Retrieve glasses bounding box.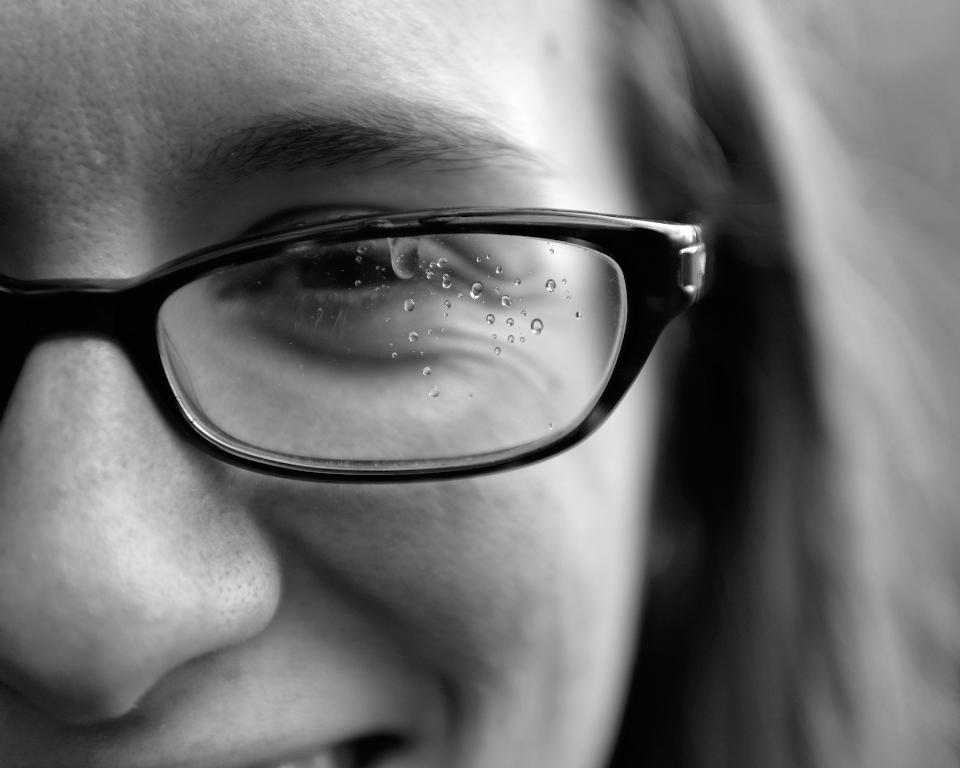
Bounding box: BBox(0, 202, 715, 484).
